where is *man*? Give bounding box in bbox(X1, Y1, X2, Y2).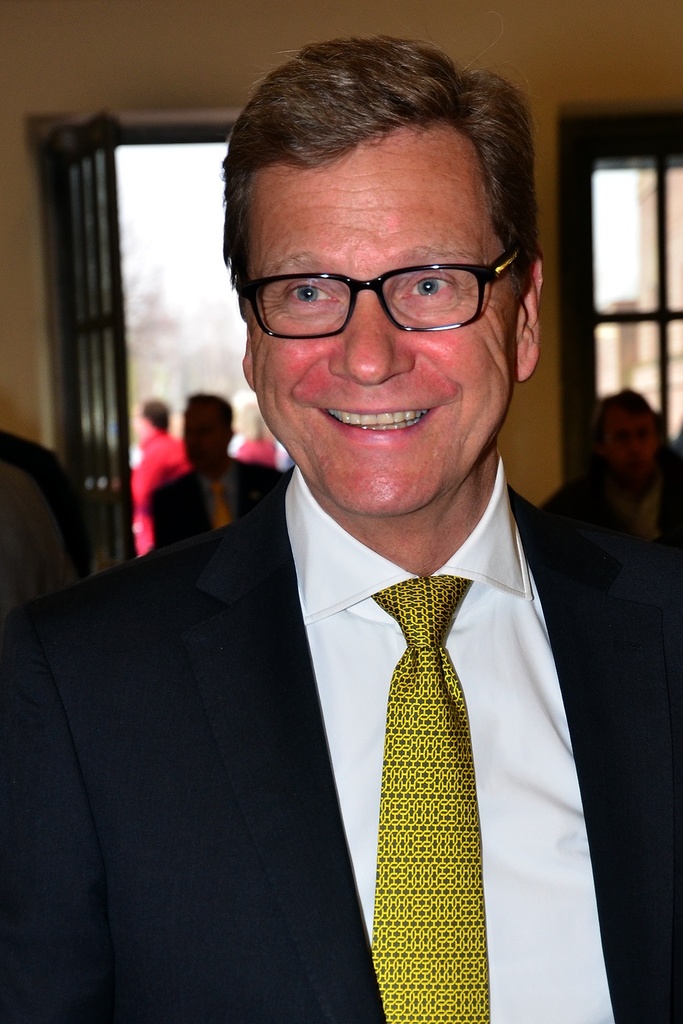
bbox(141, 392, 290, 554).
